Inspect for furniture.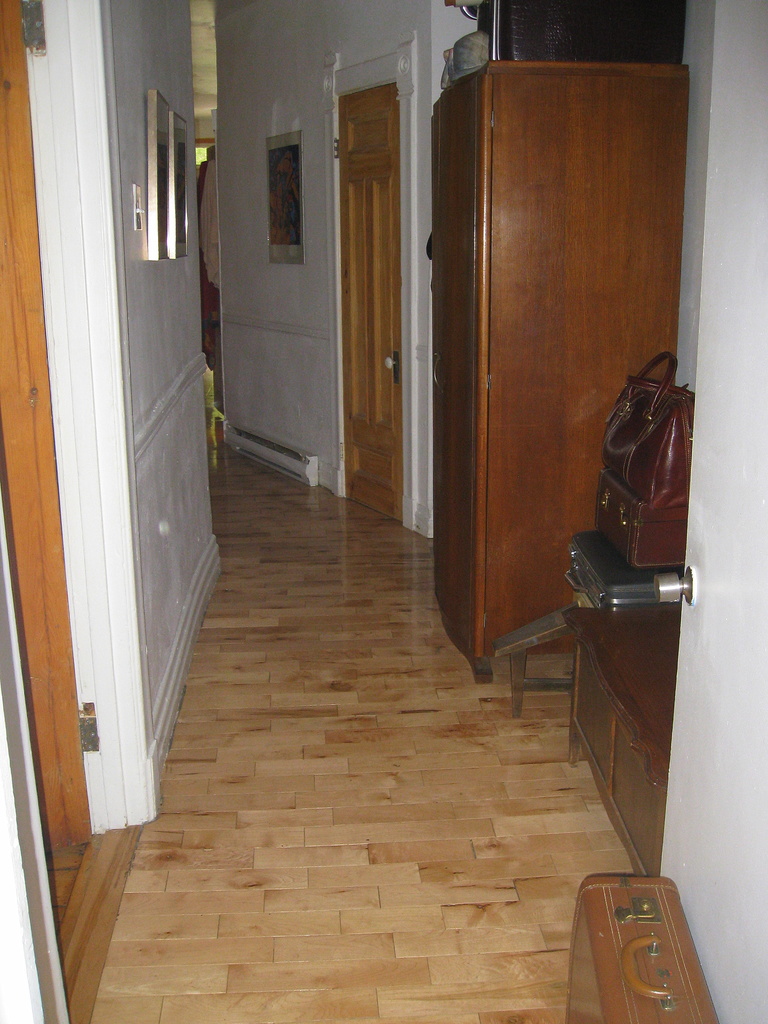
Inspection: crop(338, 92, 399, 518).
